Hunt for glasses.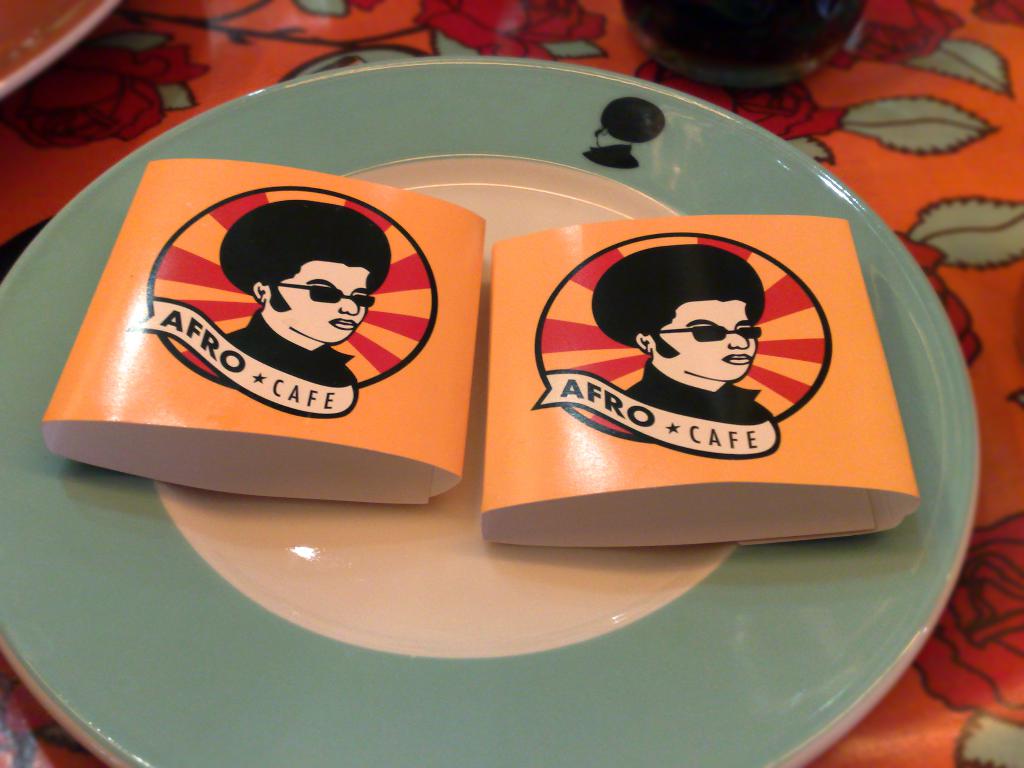
Hunted down at rect(657, 321, 760, 341).
